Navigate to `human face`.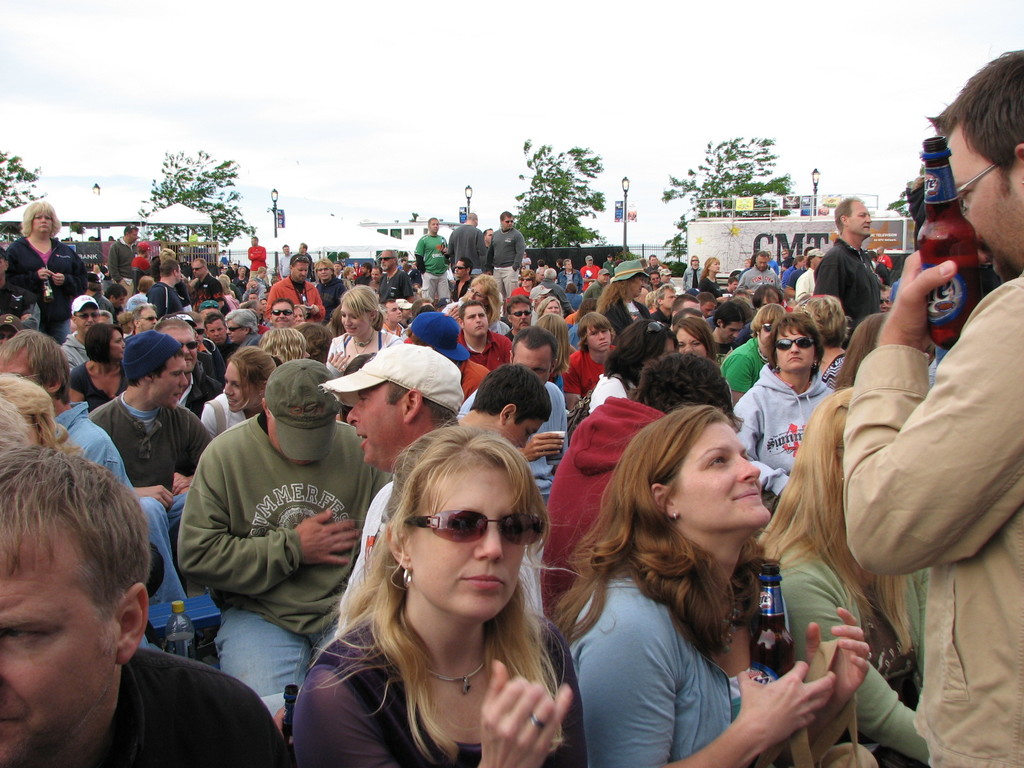
Navigation target: [717,315,738,346].
